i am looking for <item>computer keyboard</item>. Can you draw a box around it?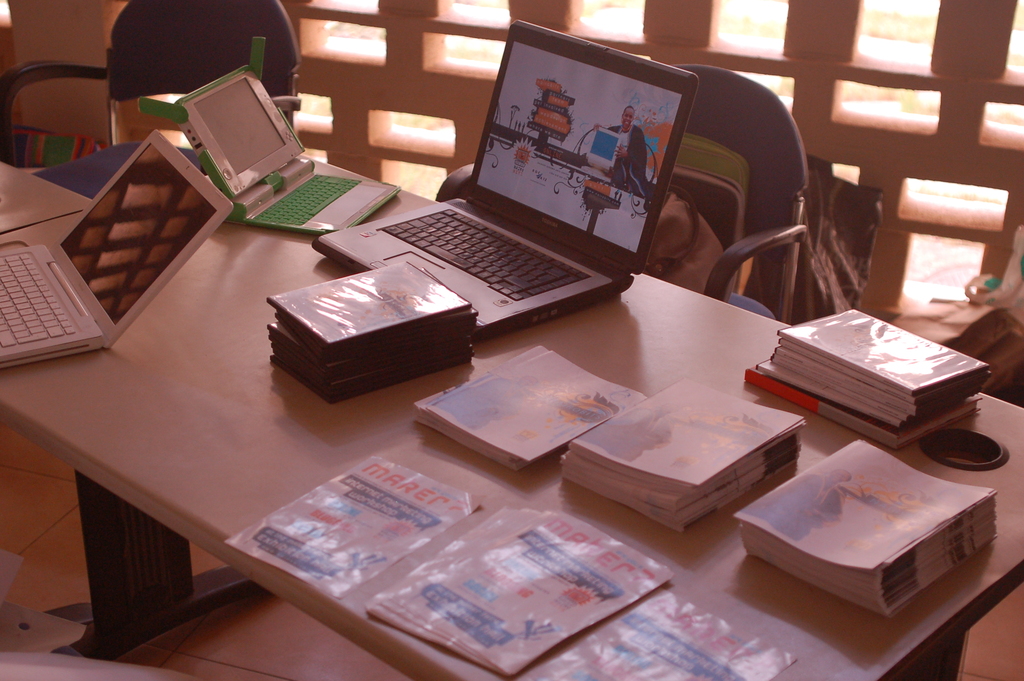
Sure, the bounding box is 375, 202, 595, 304.
